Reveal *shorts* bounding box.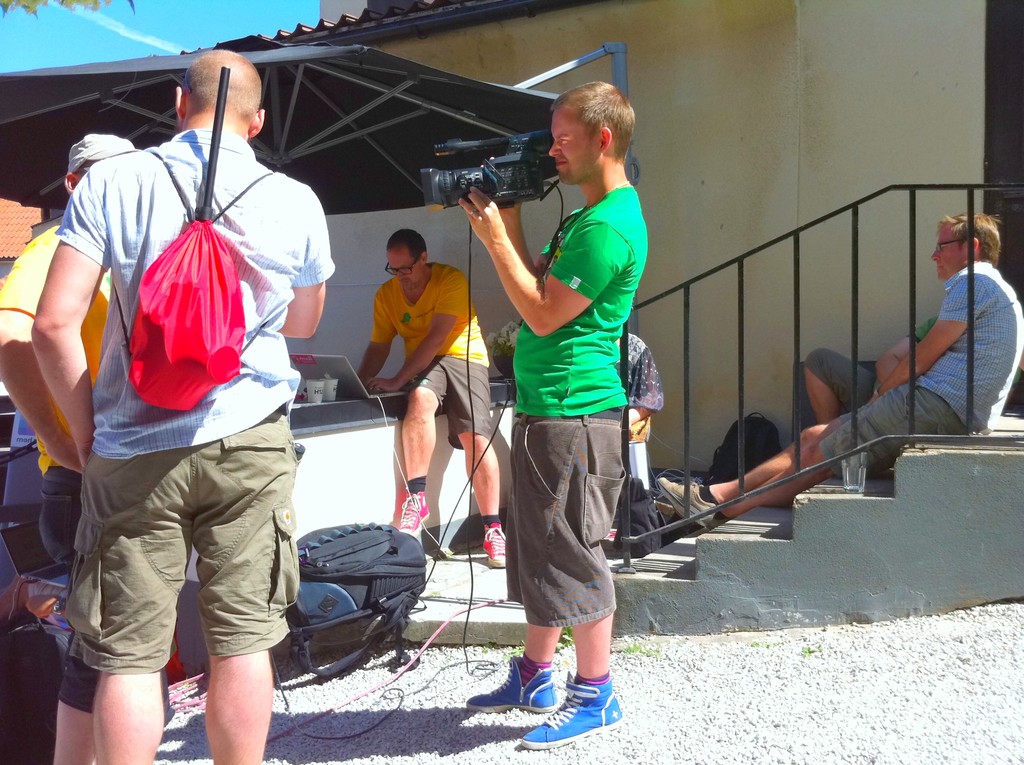
Revealed: box(64, 403, 307, 672).
